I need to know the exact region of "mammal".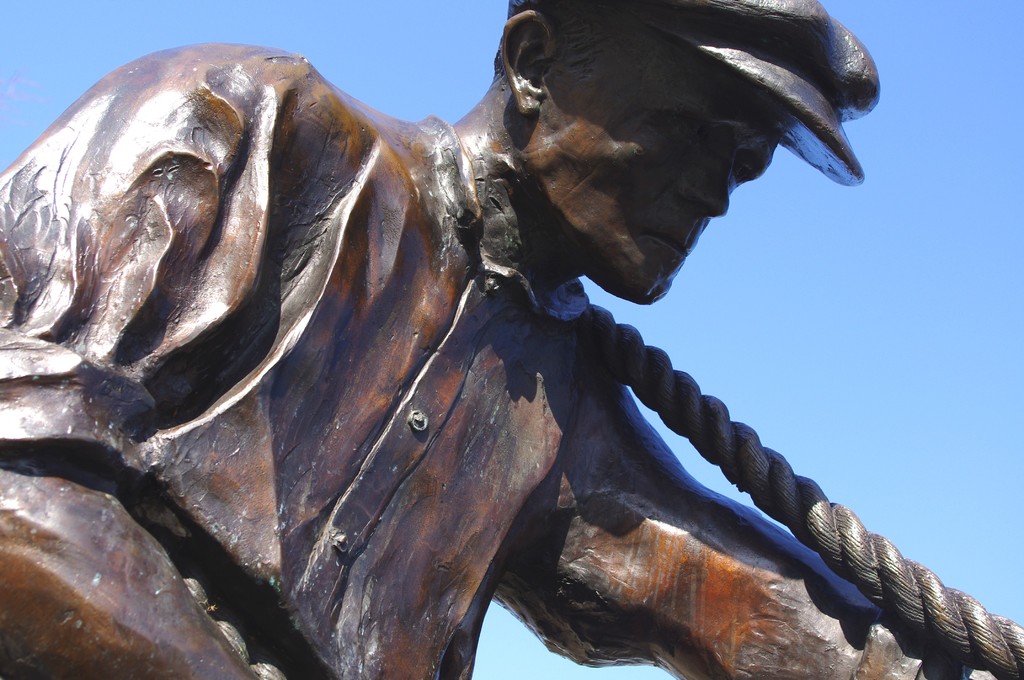
Region: crop(0, 0, 1023, 679).
